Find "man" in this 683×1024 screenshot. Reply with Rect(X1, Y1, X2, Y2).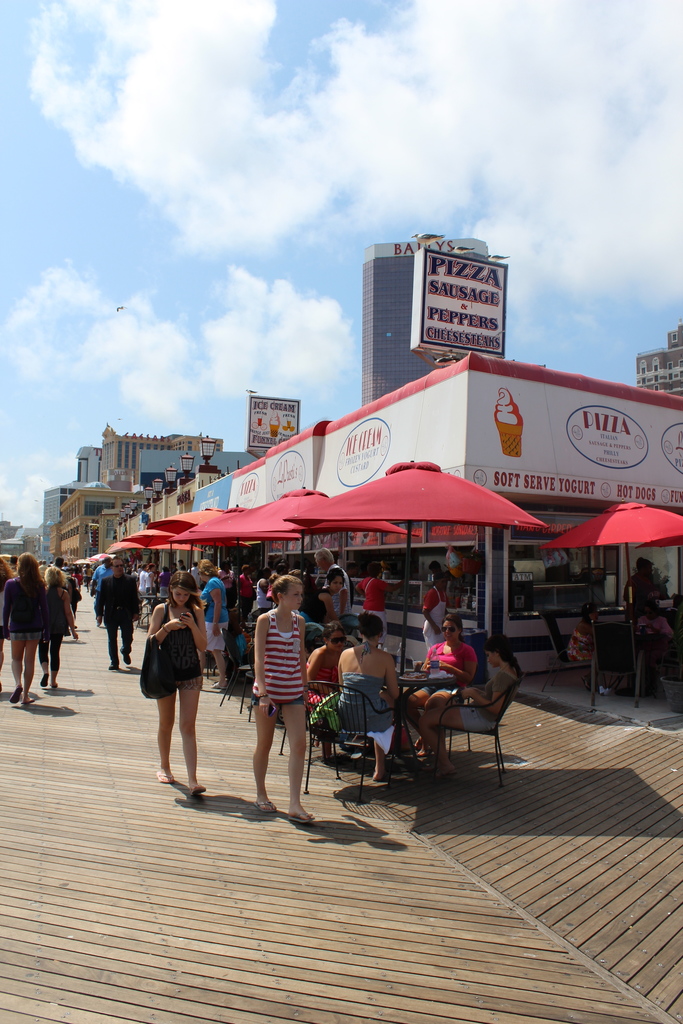
Rect(136, 563, 147, 590).
